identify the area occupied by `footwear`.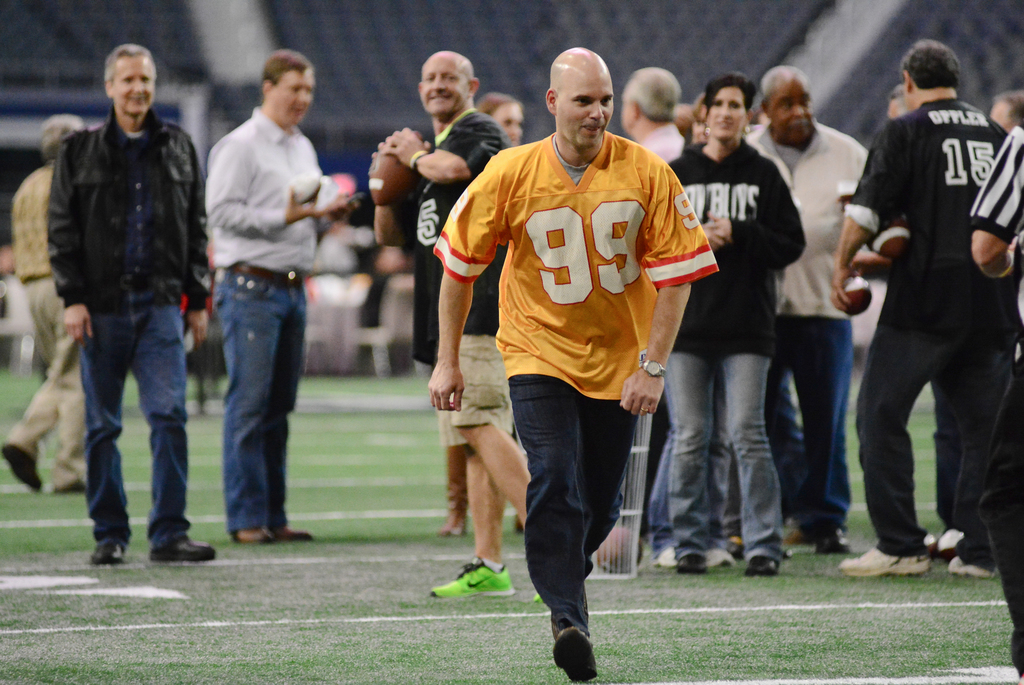
Area: [673,550,710,575].
